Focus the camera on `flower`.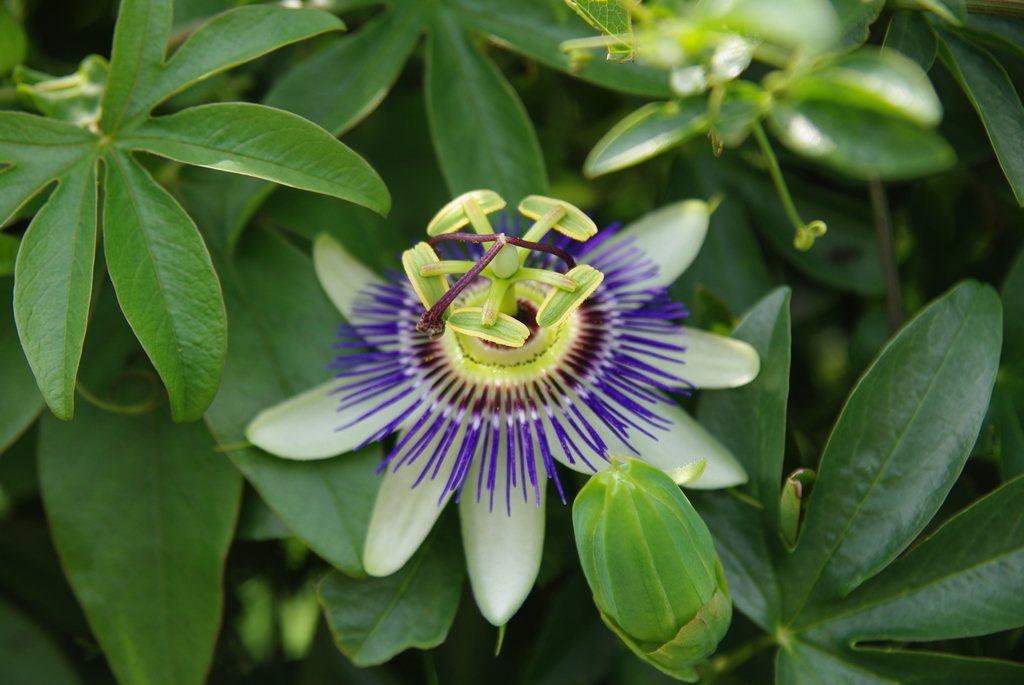
Focus region: l=237, t=187, r=762, b=623.
